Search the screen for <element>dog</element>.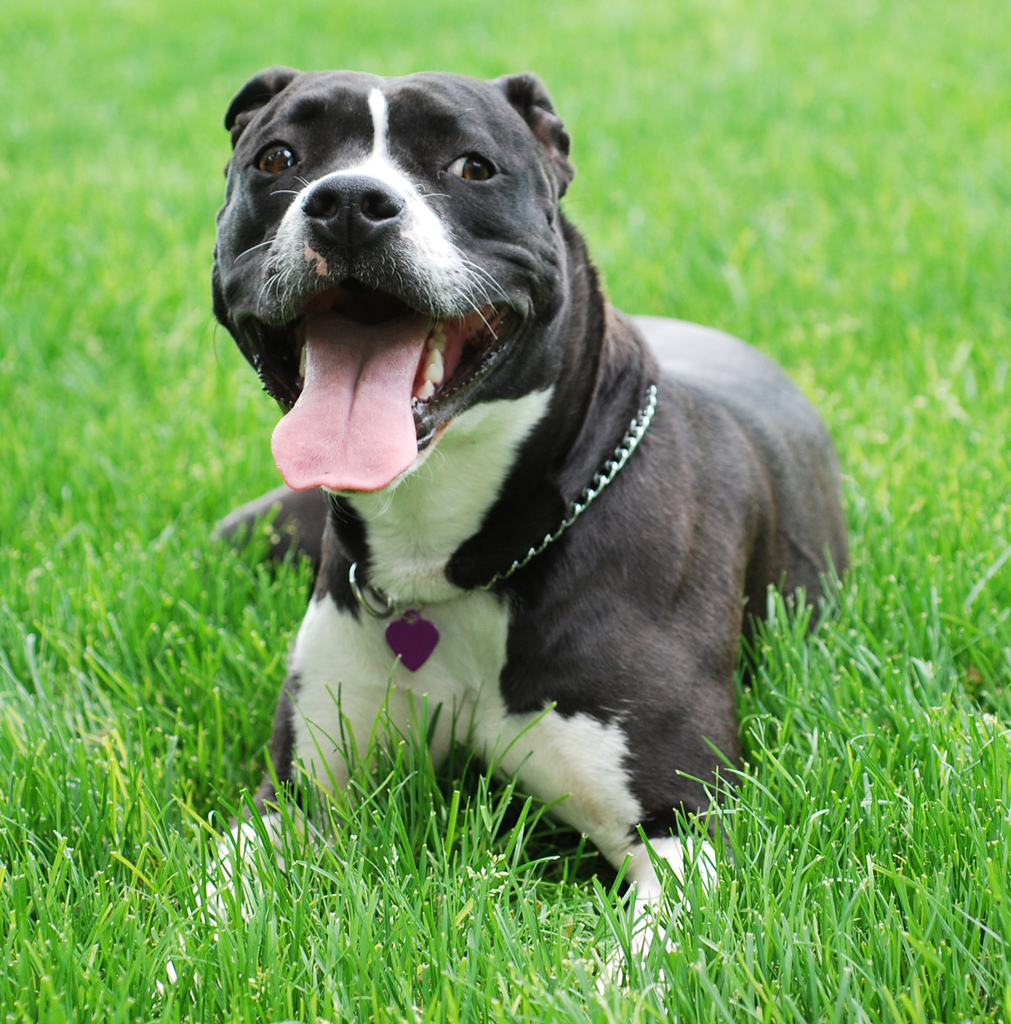
Found at 153:66:847:1023.
